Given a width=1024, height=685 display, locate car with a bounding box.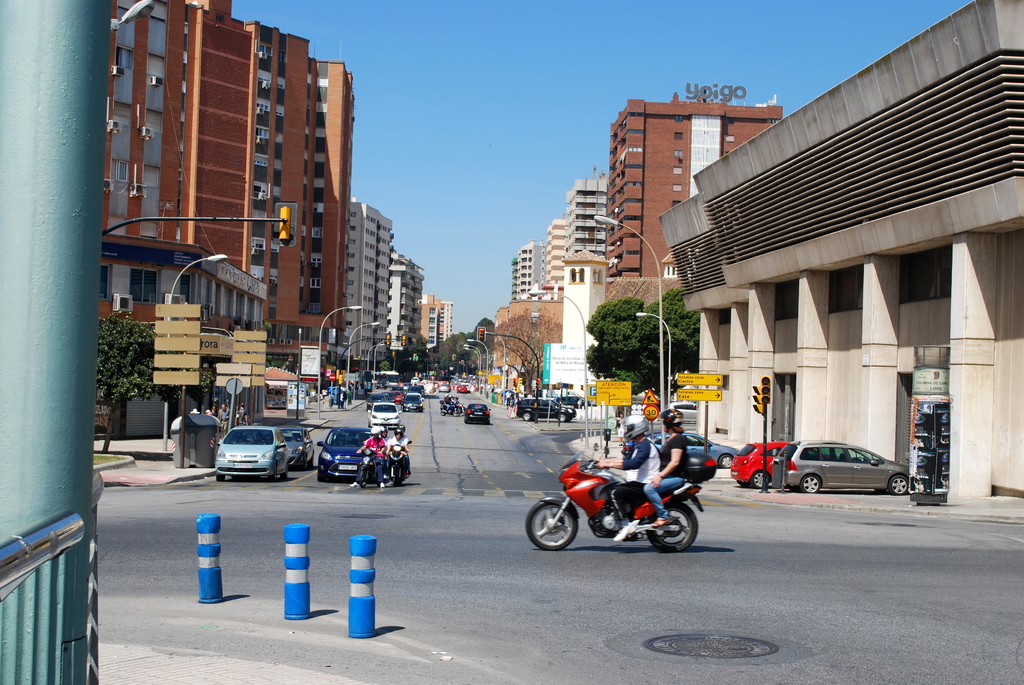
Located: [316,426,376,480].
